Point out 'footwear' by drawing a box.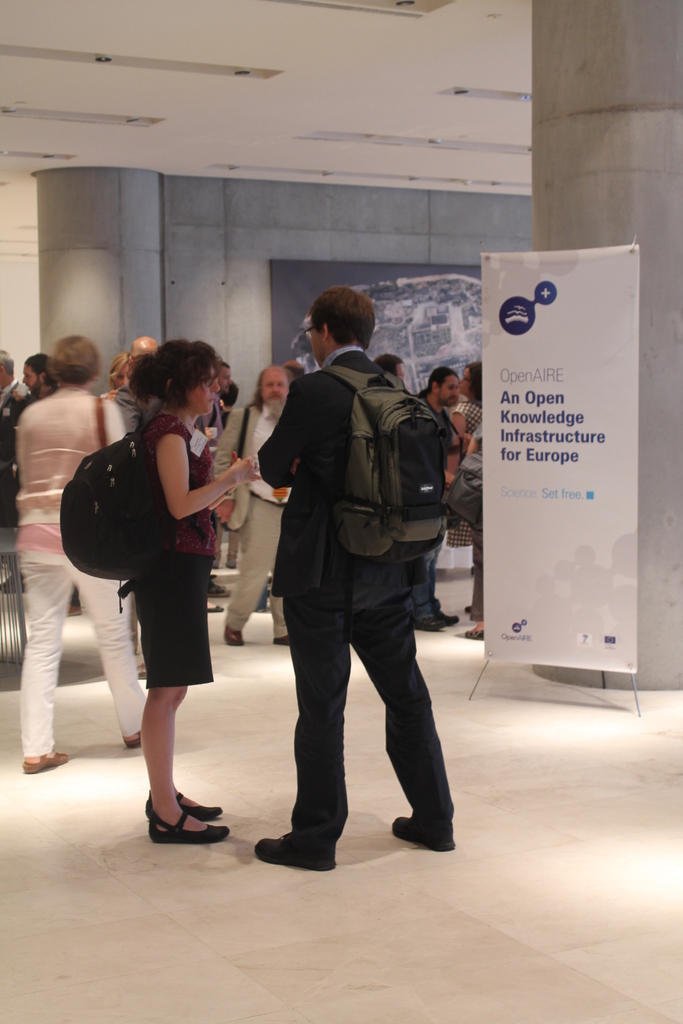
x1=275 y1=634 x2=286 y2=643.
